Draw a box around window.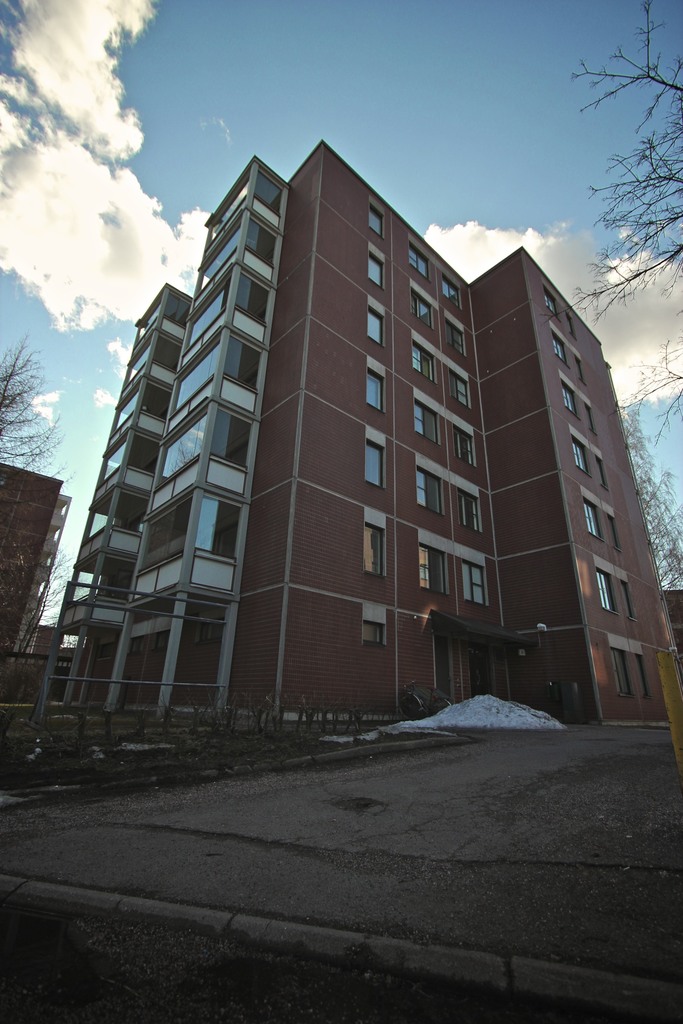
<box>417,535,454,598</box>.
